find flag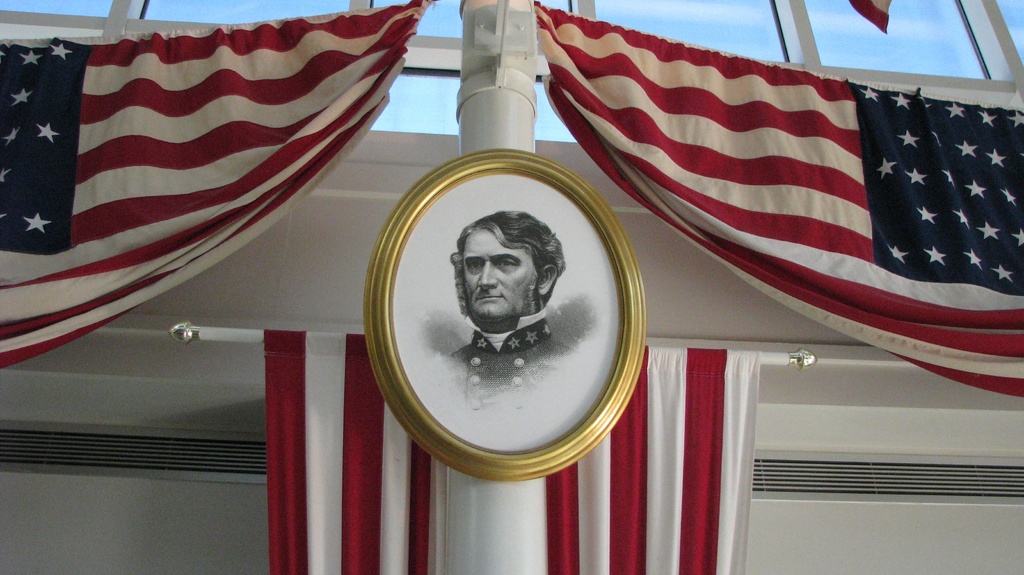
(848, 0, 895, 36)
